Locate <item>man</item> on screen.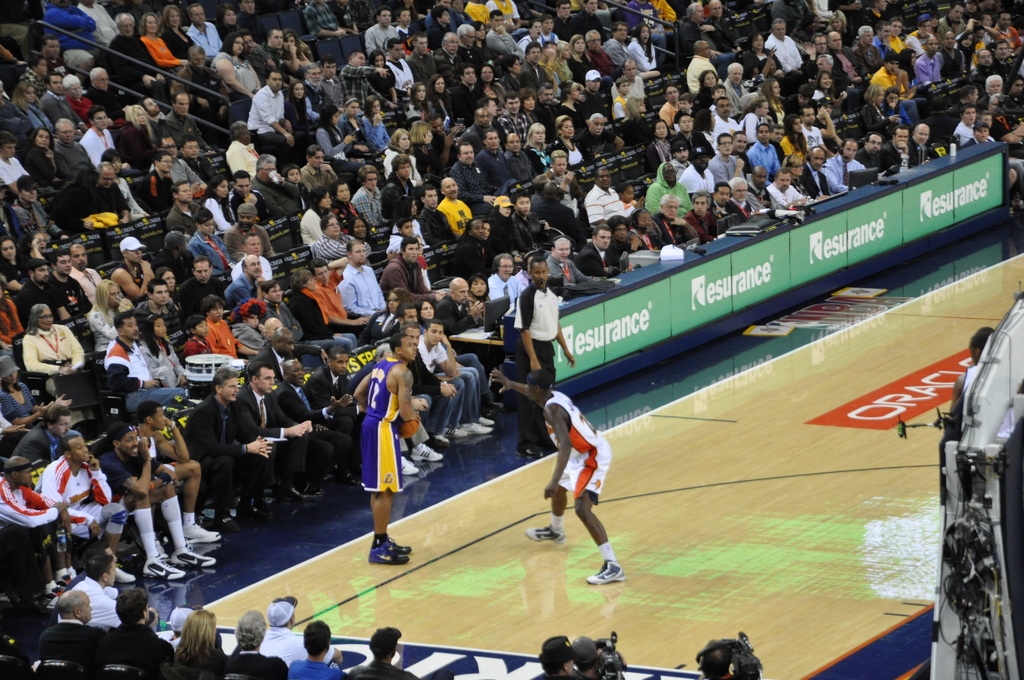
On screen at 700, 642, 747, 679.
